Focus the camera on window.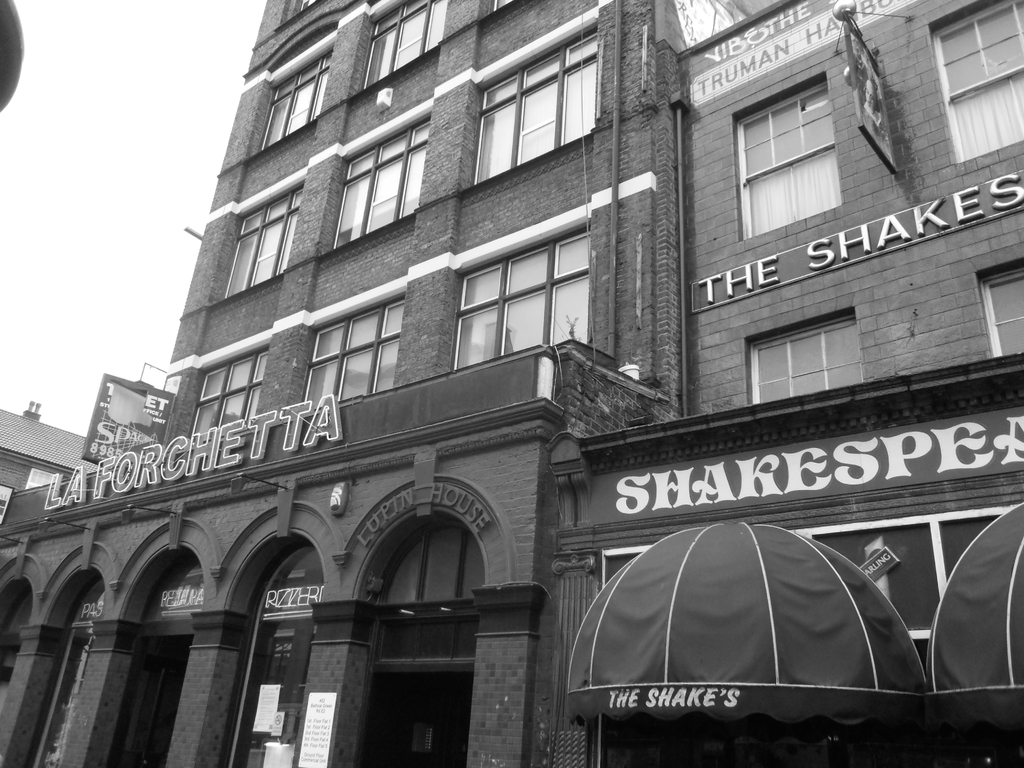
Focus region: [727,74,856,241].
